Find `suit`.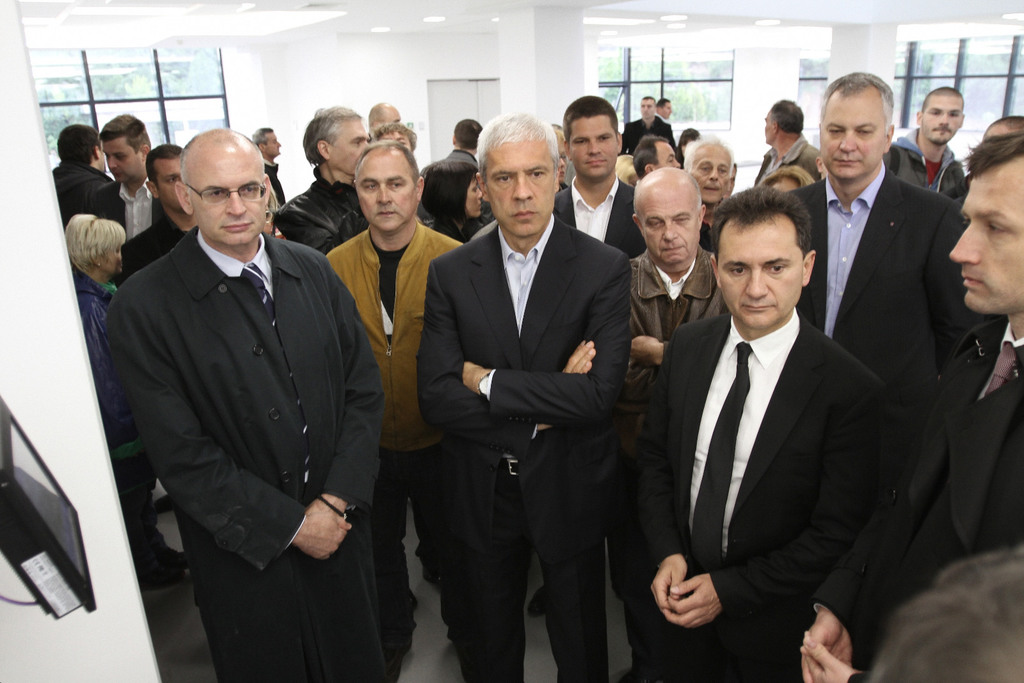
Rect(554, 170, 640, 257).
